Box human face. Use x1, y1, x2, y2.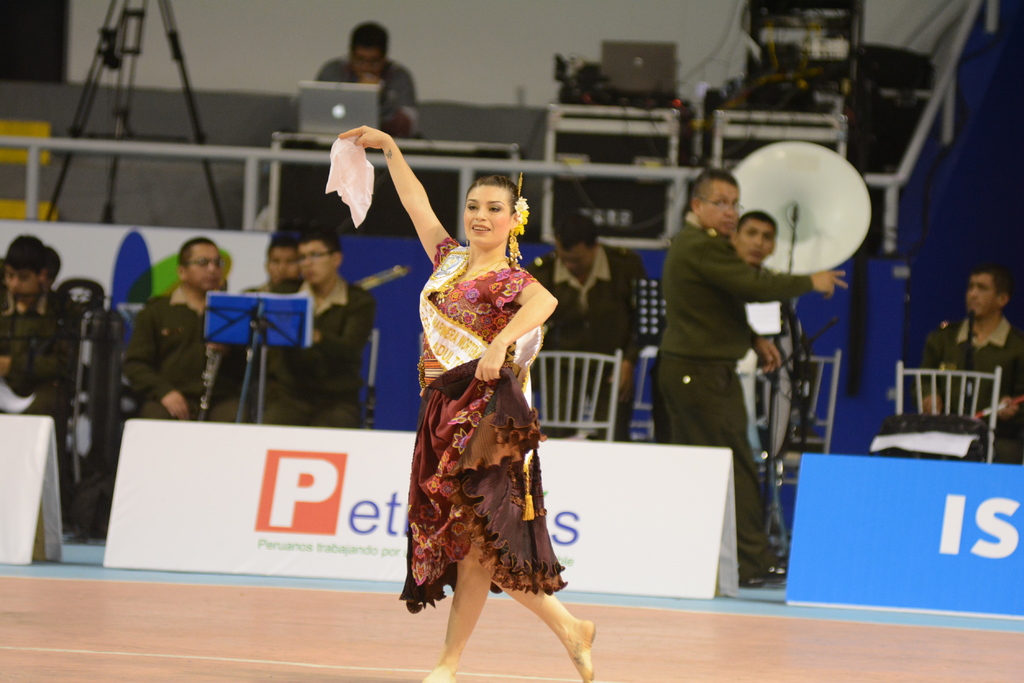
955, 272, 988, 314.
